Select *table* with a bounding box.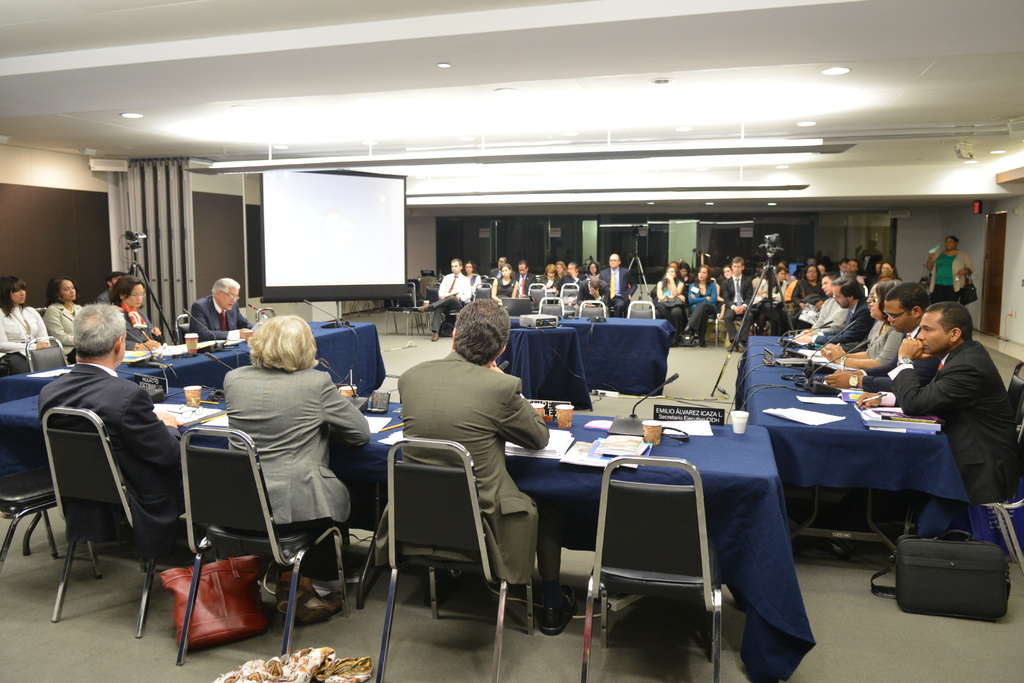
477, 385, 835, 654.
